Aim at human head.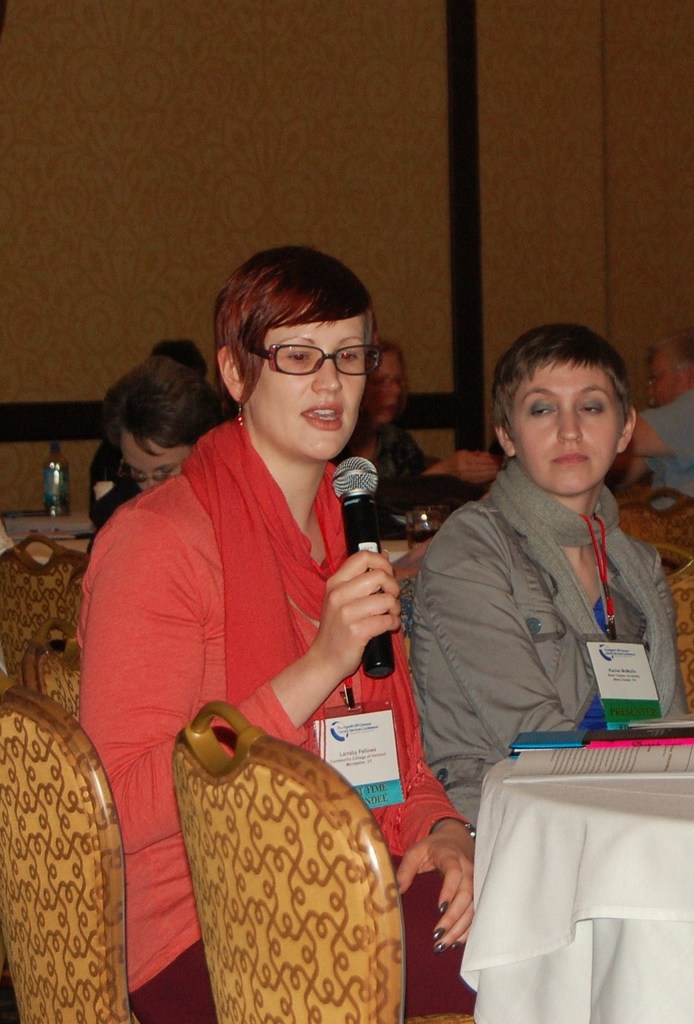
Aimed at 644, 330, 693, 408.
